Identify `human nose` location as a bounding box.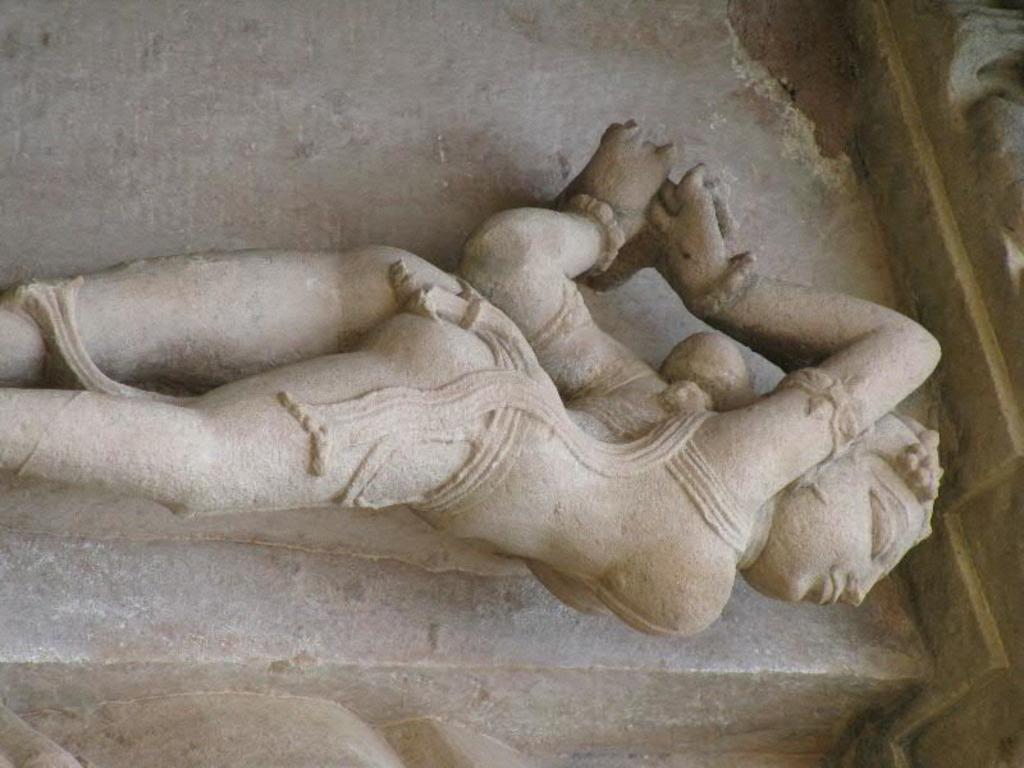
box=[847, 570, 890, 608].
